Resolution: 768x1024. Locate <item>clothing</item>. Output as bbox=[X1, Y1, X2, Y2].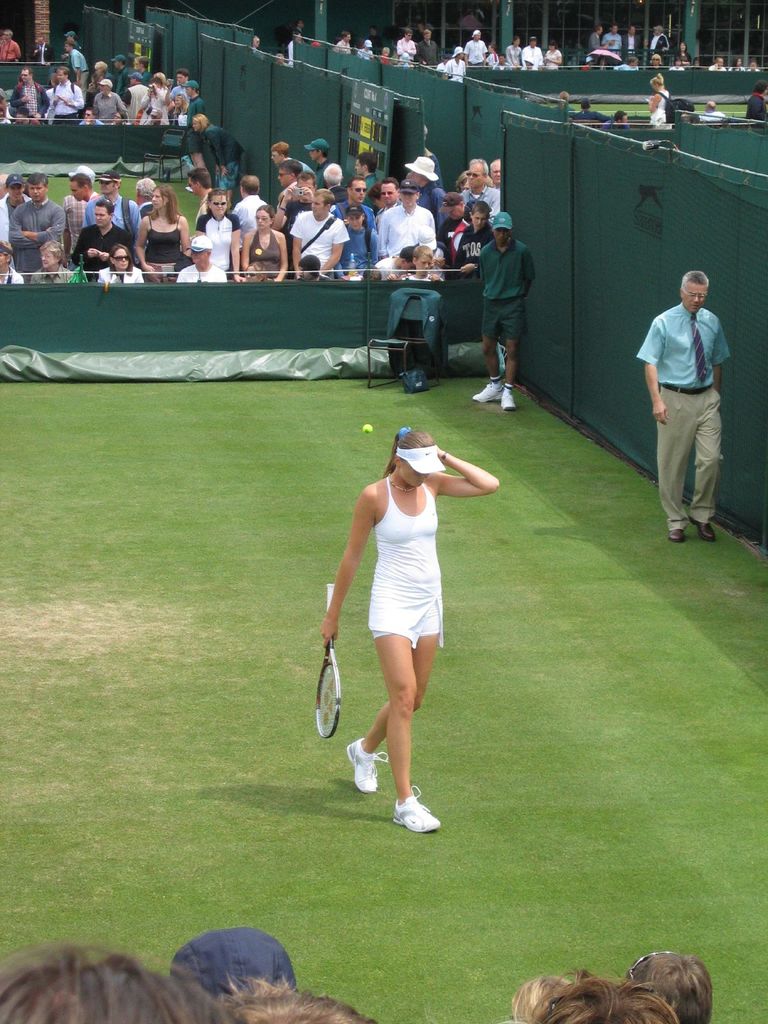
bbox=[198, 209, 238, 274].
